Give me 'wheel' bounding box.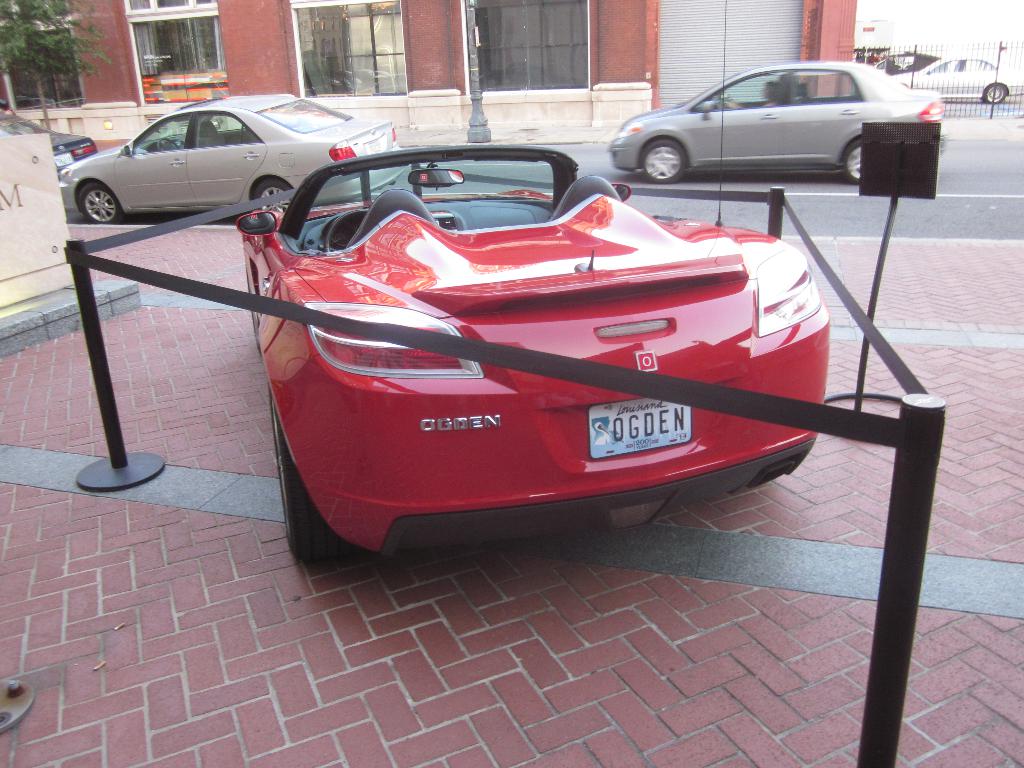
[843, 140, 858, 184].
